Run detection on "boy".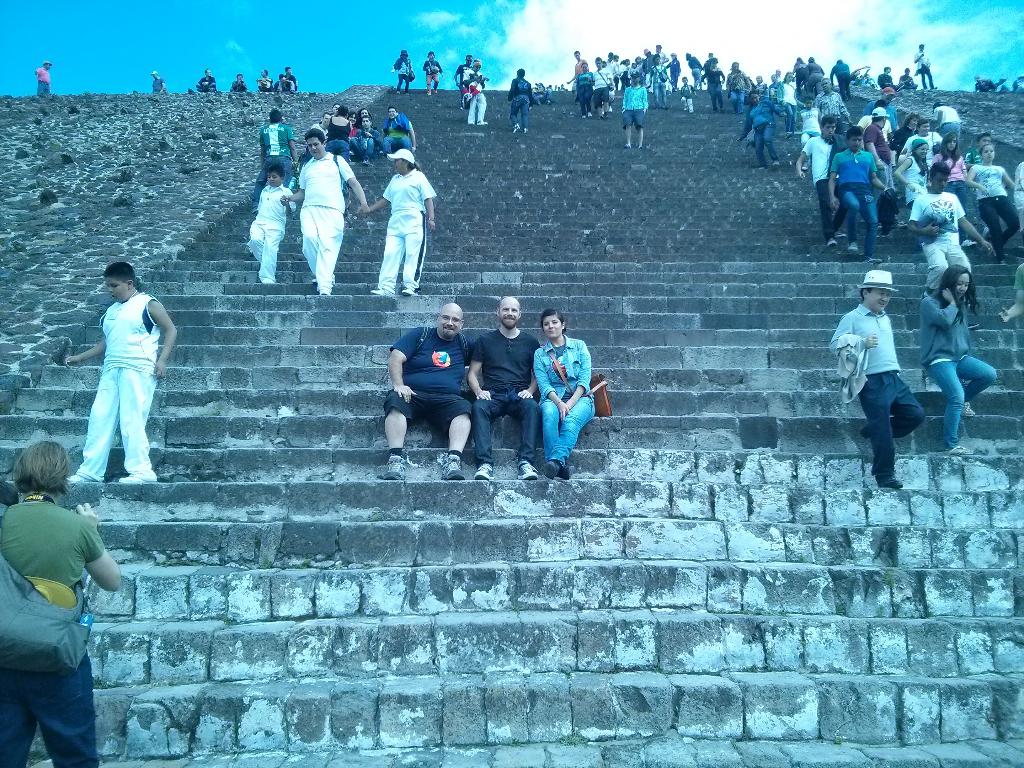
Result: box=[798, 95, 820, 169].
